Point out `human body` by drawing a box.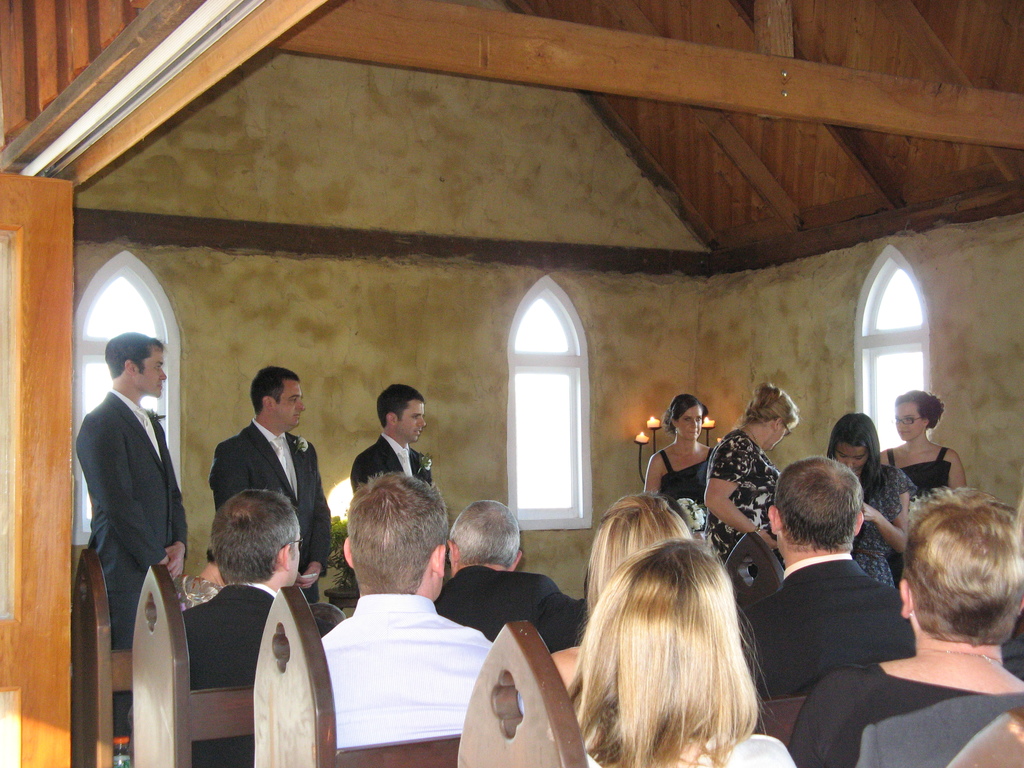
x1=563, y1=540, x2=804, y2=767.
